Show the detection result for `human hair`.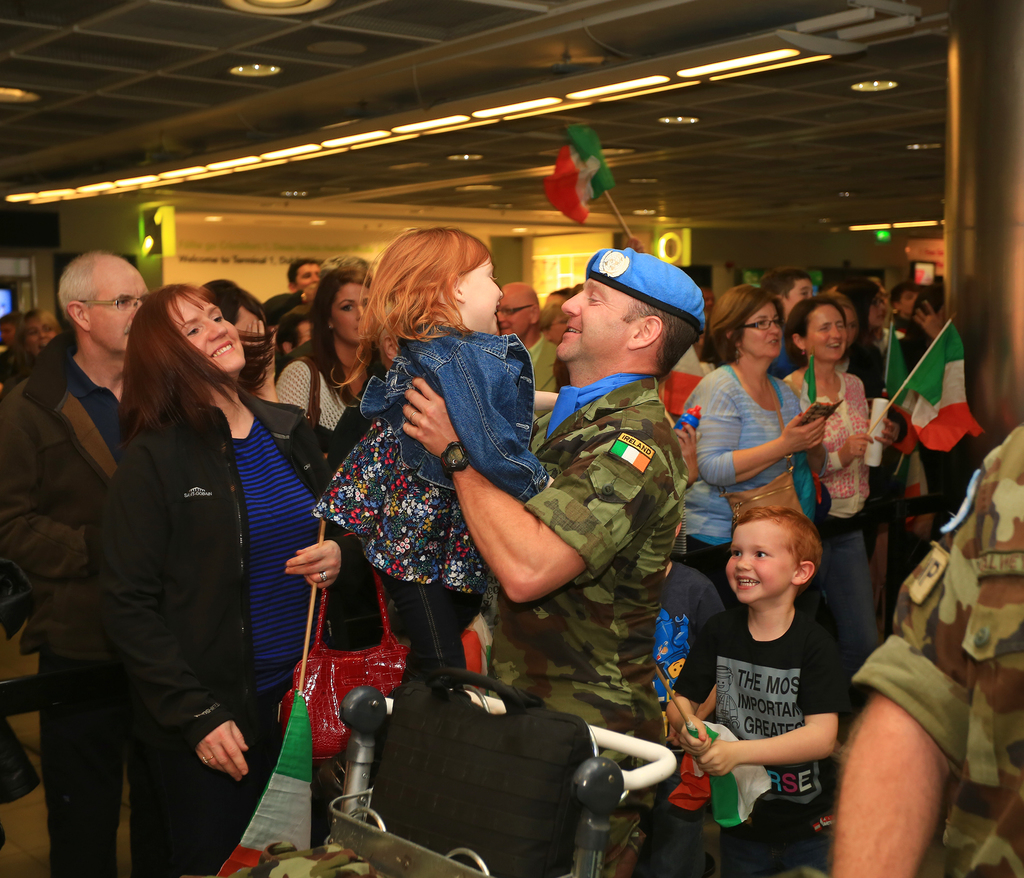
left=311, top=266, right=374, bottom=412.
